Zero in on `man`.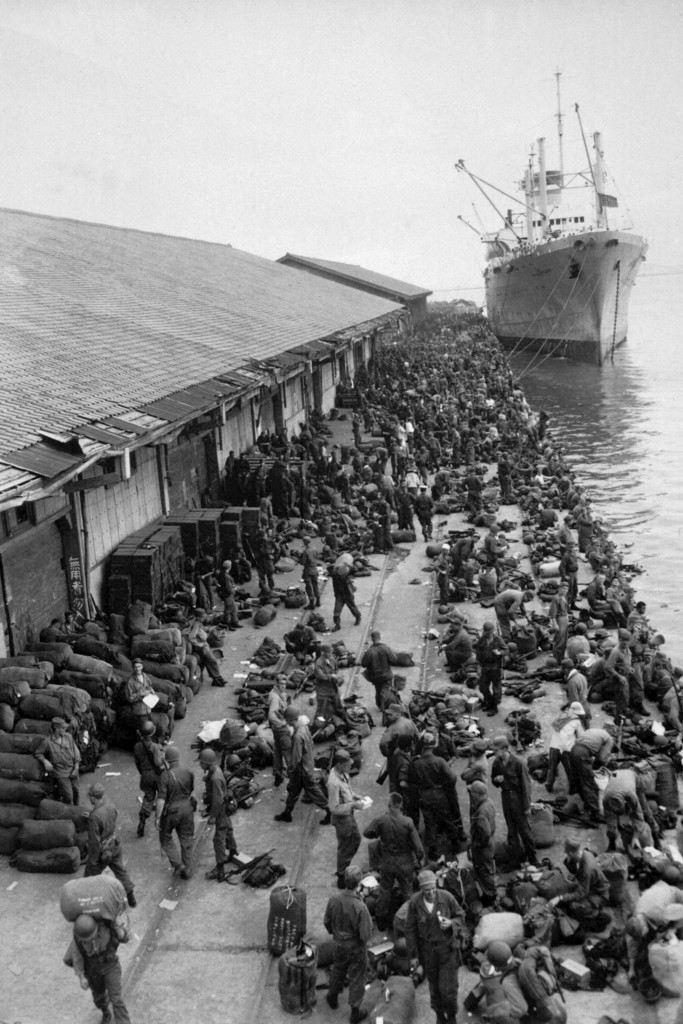
Zeroed in: pyautogui.locateOnScreen(327, 560, 366, 628).
